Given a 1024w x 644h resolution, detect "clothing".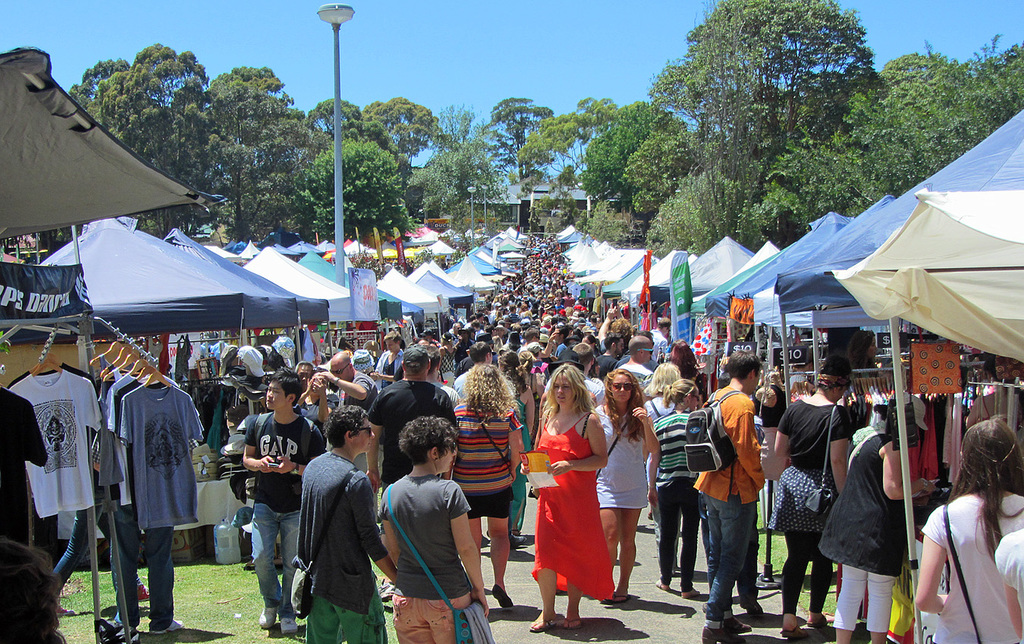
<region>595, 352, 619, 375</region>.
